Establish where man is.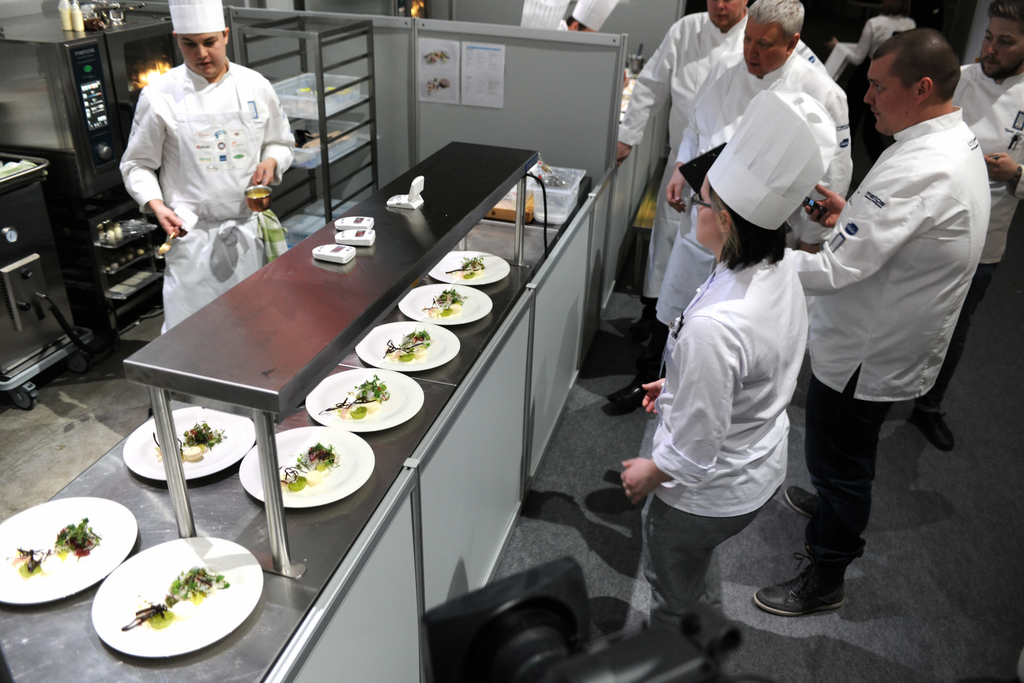
Established at locate(899, 0, 1023, 457).
